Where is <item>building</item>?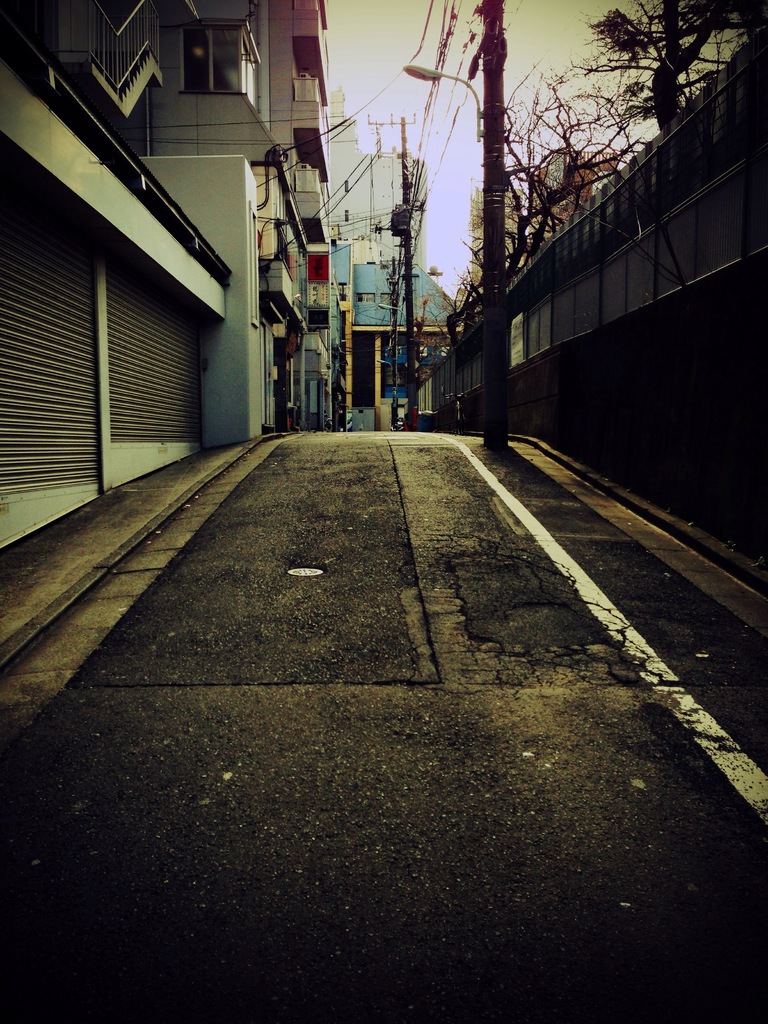
(x1=348, y1=131, x2=466, y2=423).
